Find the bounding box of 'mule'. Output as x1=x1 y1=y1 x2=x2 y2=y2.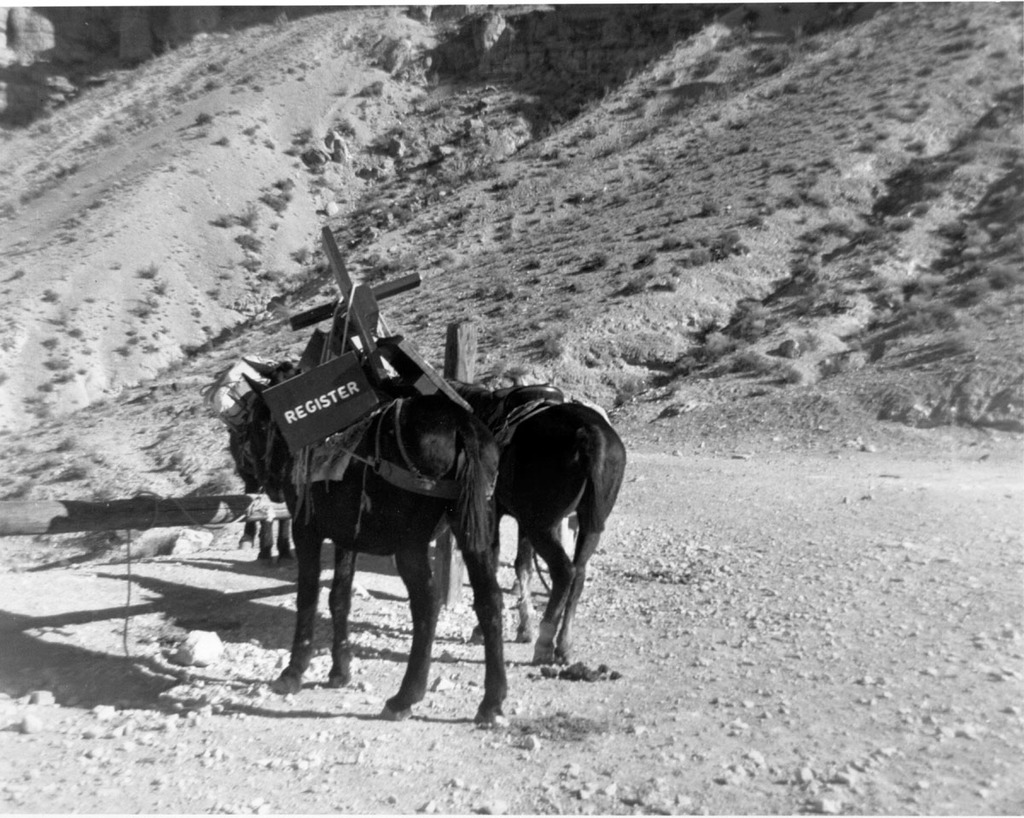
x1=230 y1=374 x2=508 y2=723.
